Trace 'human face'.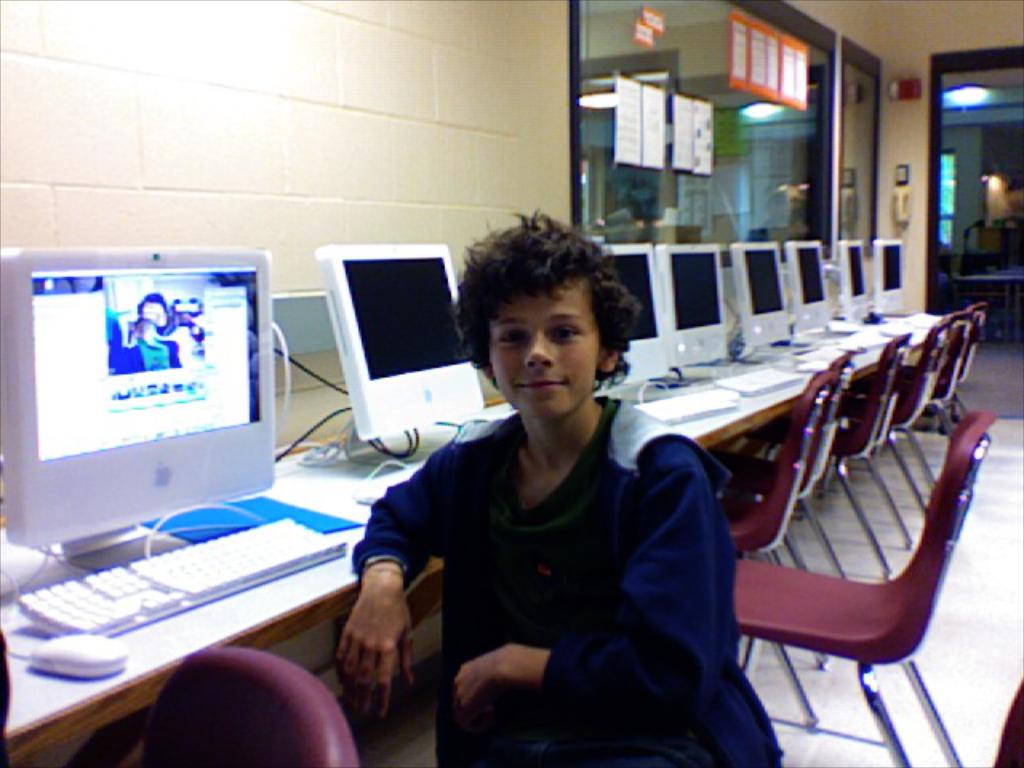
Traced to l=485, t=290, r=606, b=416.
